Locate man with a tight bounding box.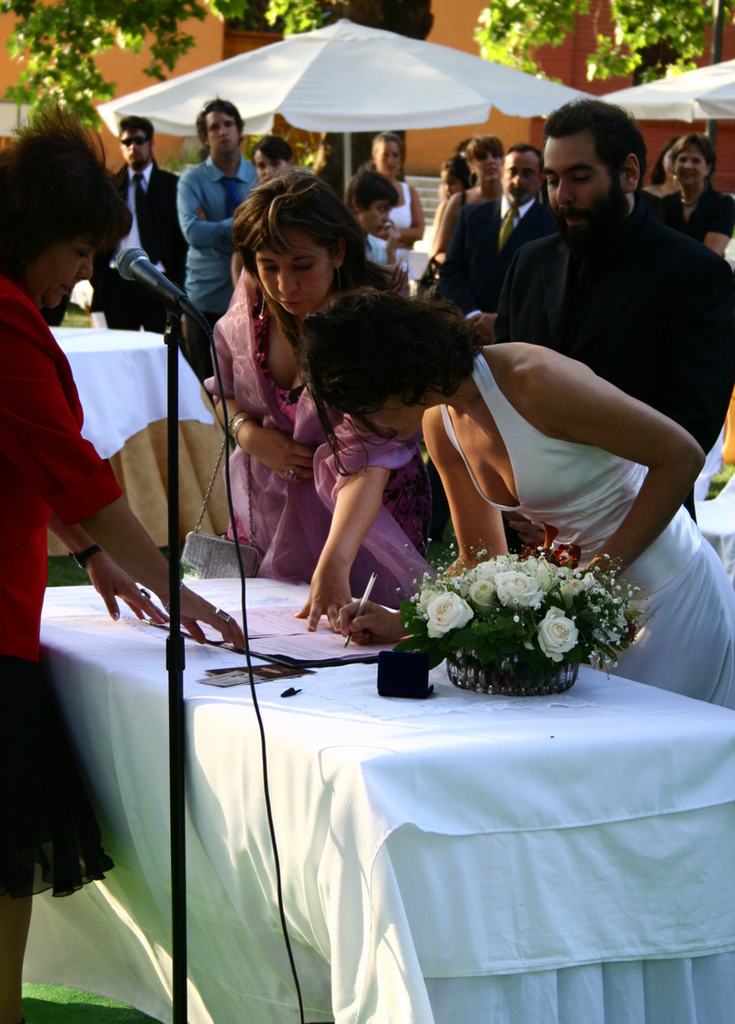
box(433, 145, 569, 322).
